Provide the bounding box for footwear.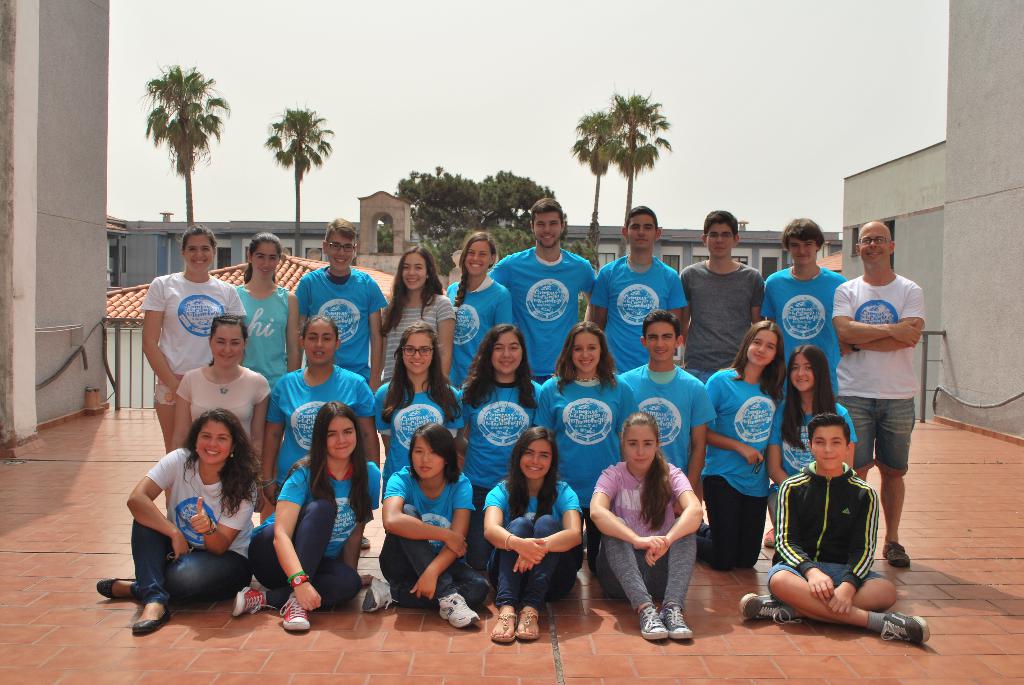
x1=636 y1=603 x2=671 y2=644.
